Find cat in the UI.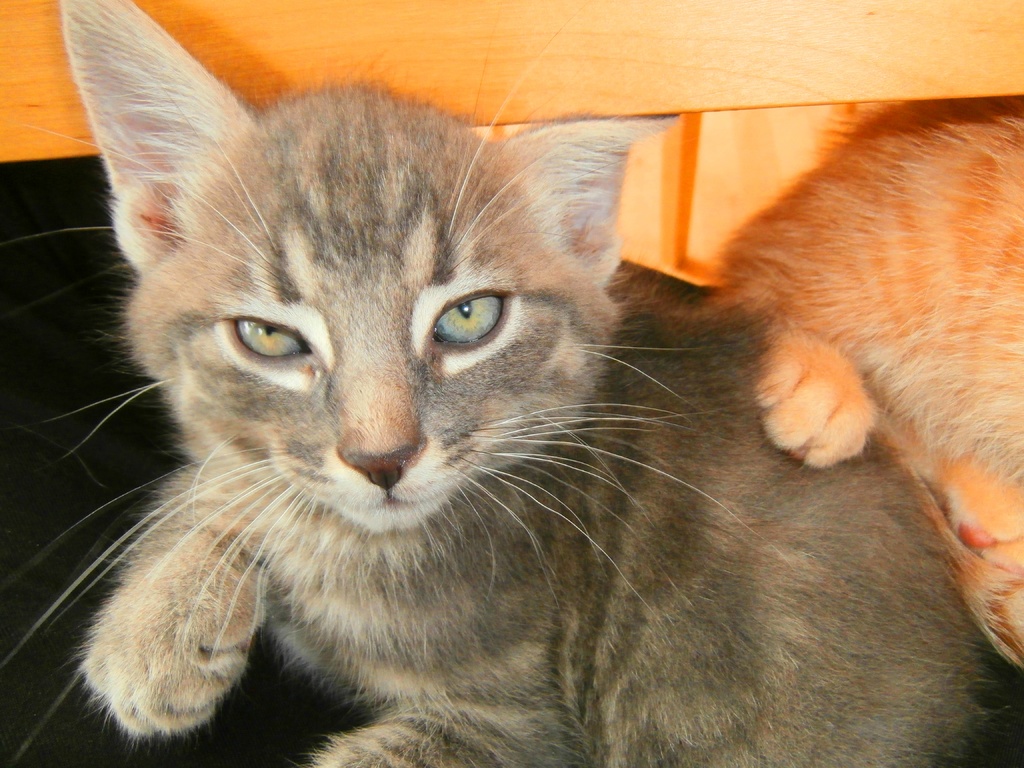
UI element at <bbox>712, 94, 1023, 662</bbox>.
